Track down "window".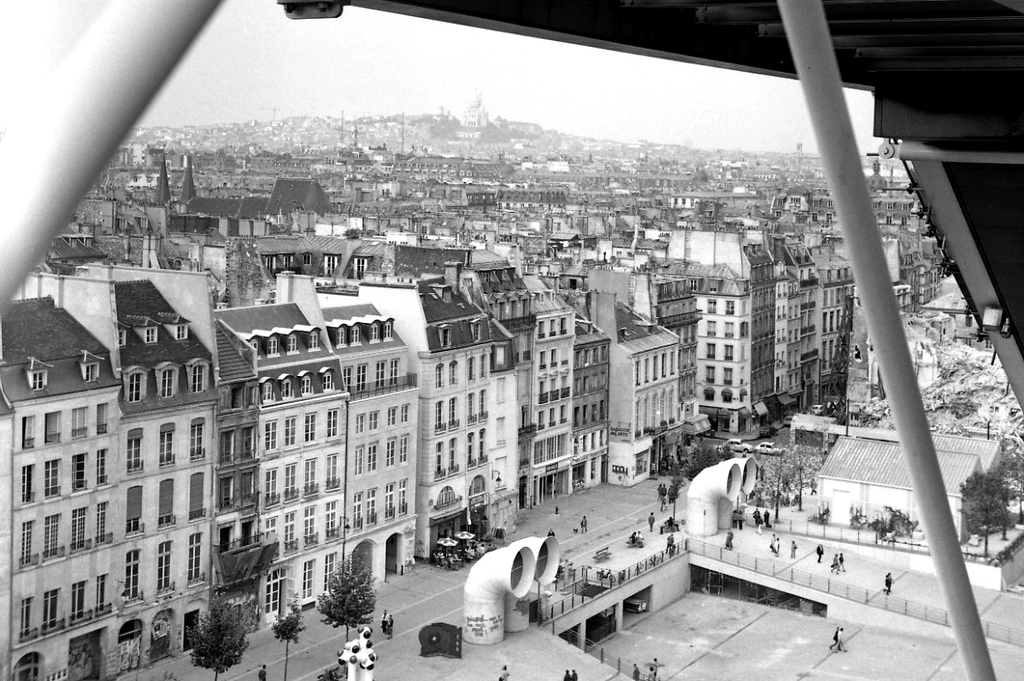
Tracked to locate(18, 602, 32, 631).
